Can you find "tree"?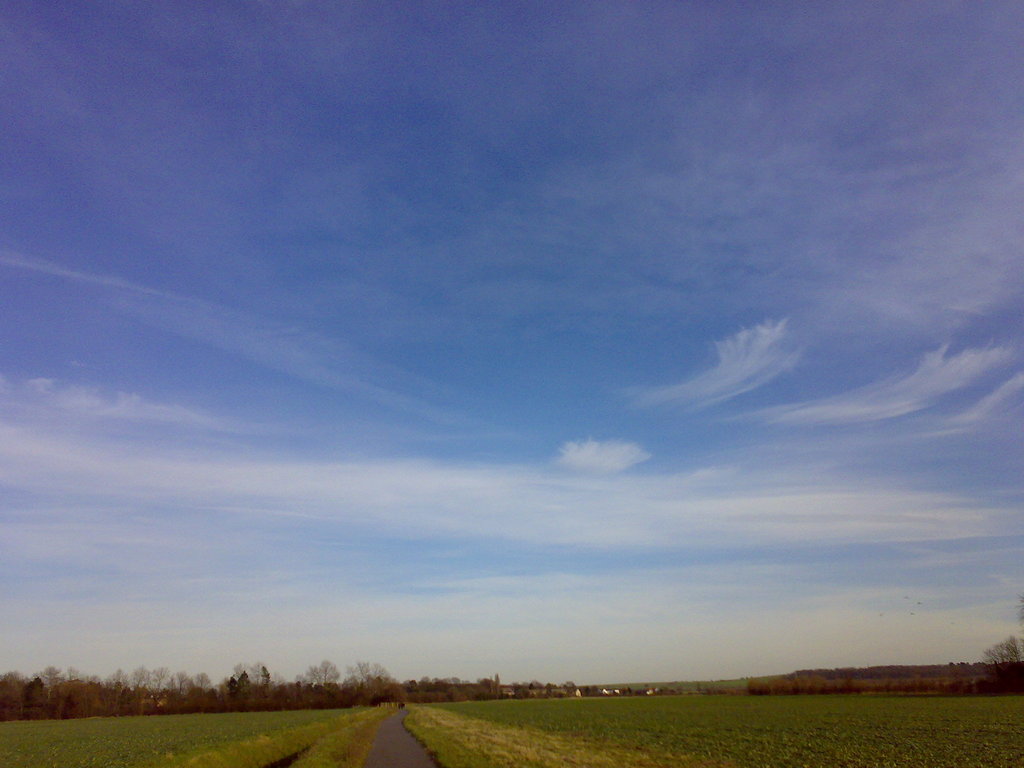
Yes, bounding box: {"left": 298, "top": 652, "right": 346, "bottom": 697}.
